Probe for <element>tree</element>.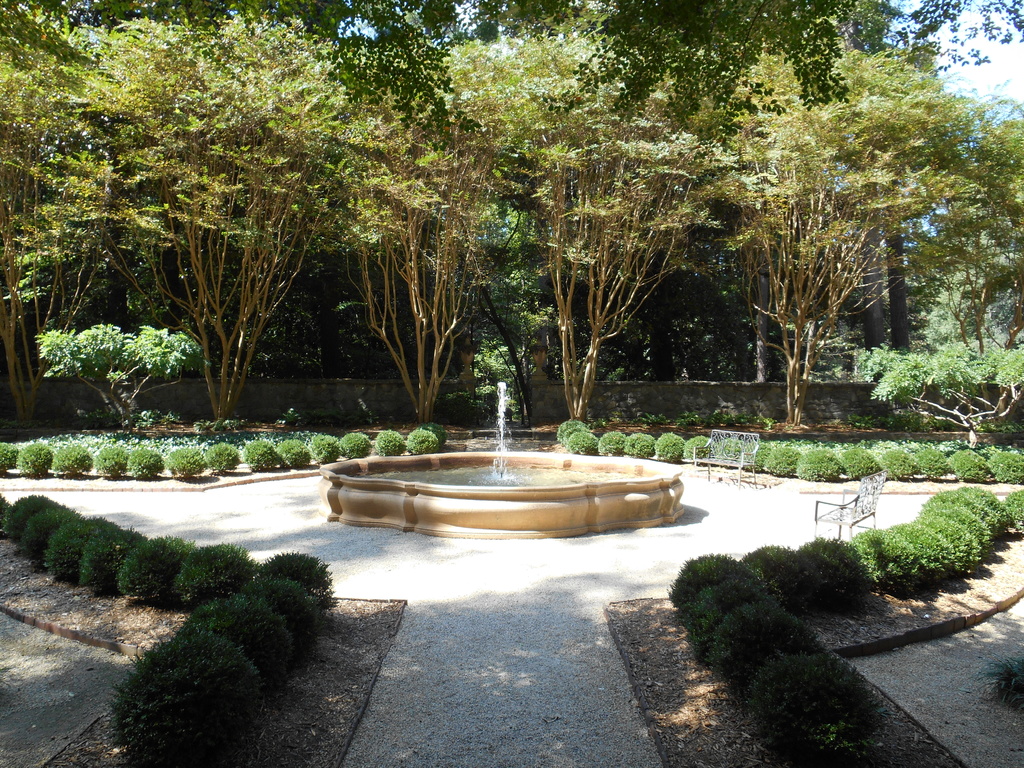
Probe result: l=112, t=21, r=334, b=420.
